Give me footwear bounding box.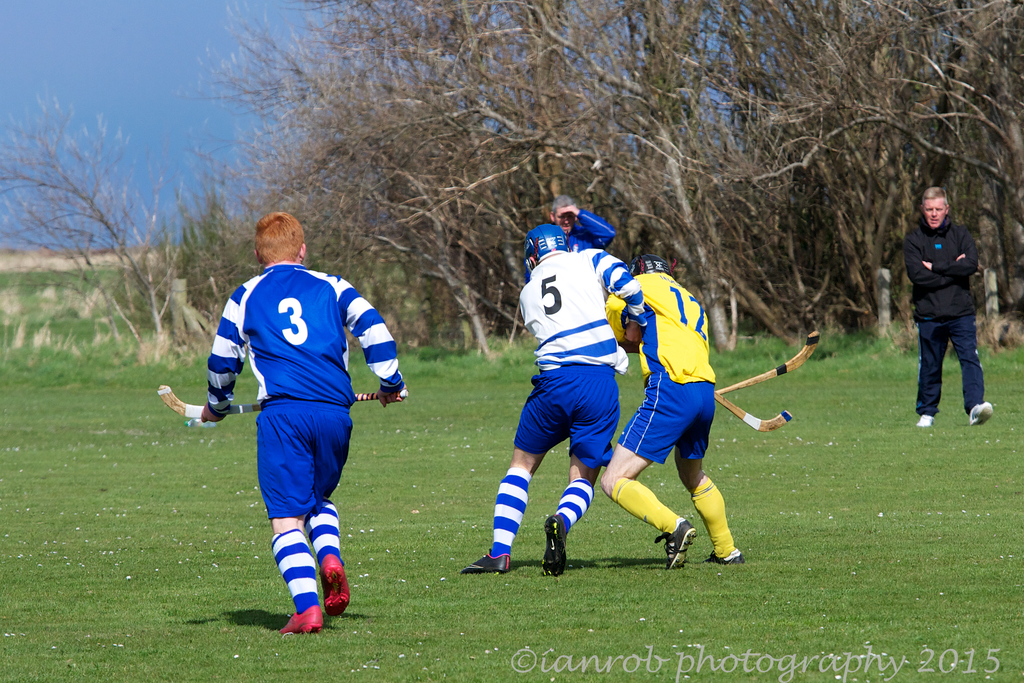
select_region(461, 549, 511, 577).
